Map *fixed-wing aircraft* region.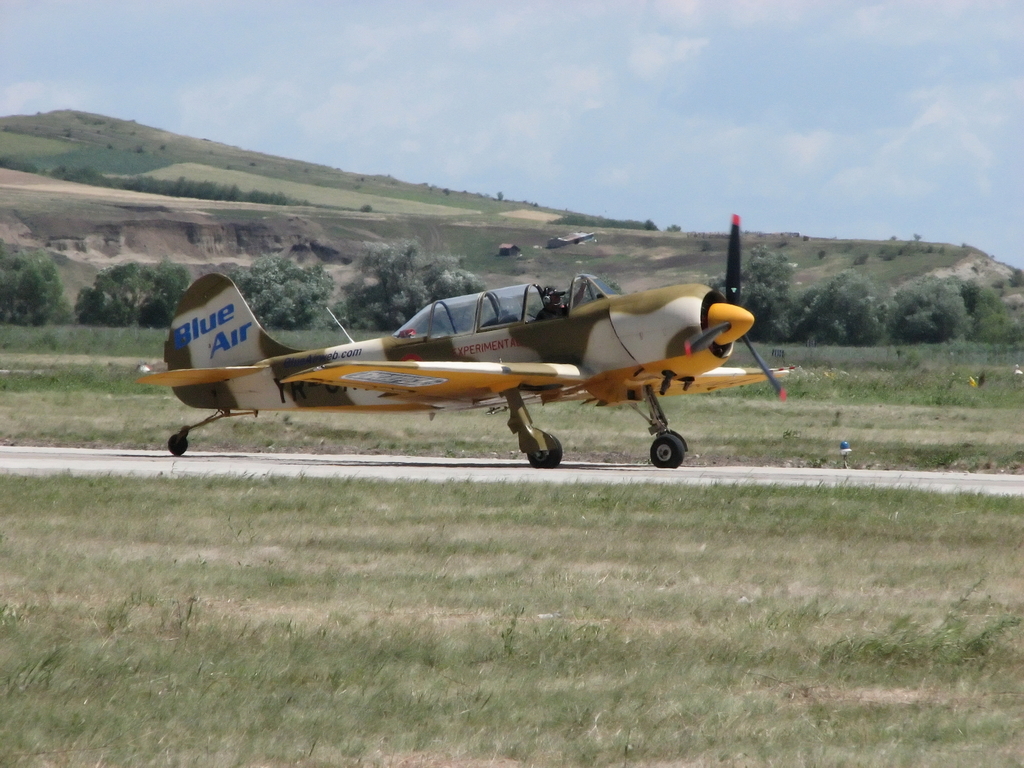
Mapped to select_region(128, 214, 800, 476).
